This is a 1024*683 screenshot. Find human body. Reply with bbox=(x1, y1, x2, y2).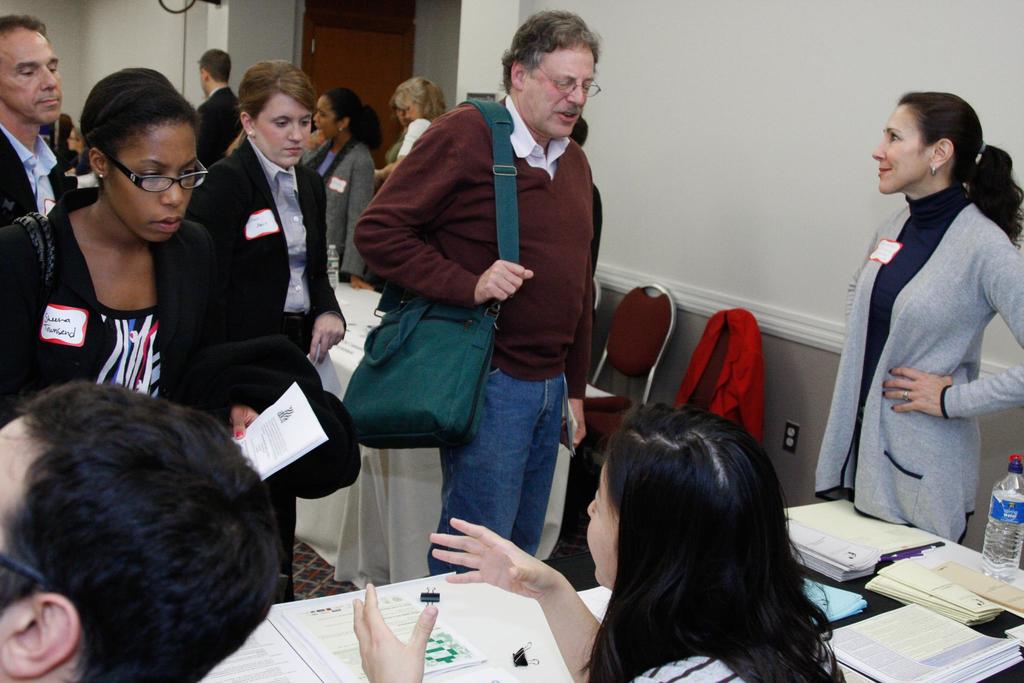
bbox=(0, 378, 287, 682).
